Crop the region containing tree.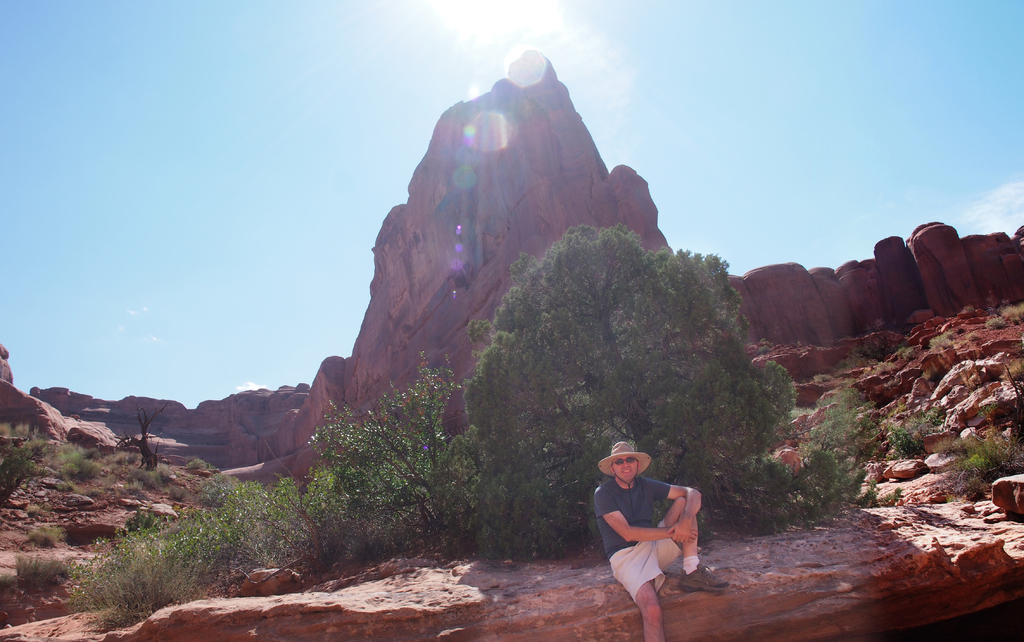
Crop region: {"left": 464, "top": 222, "right": 792, "bottom": 477}.
